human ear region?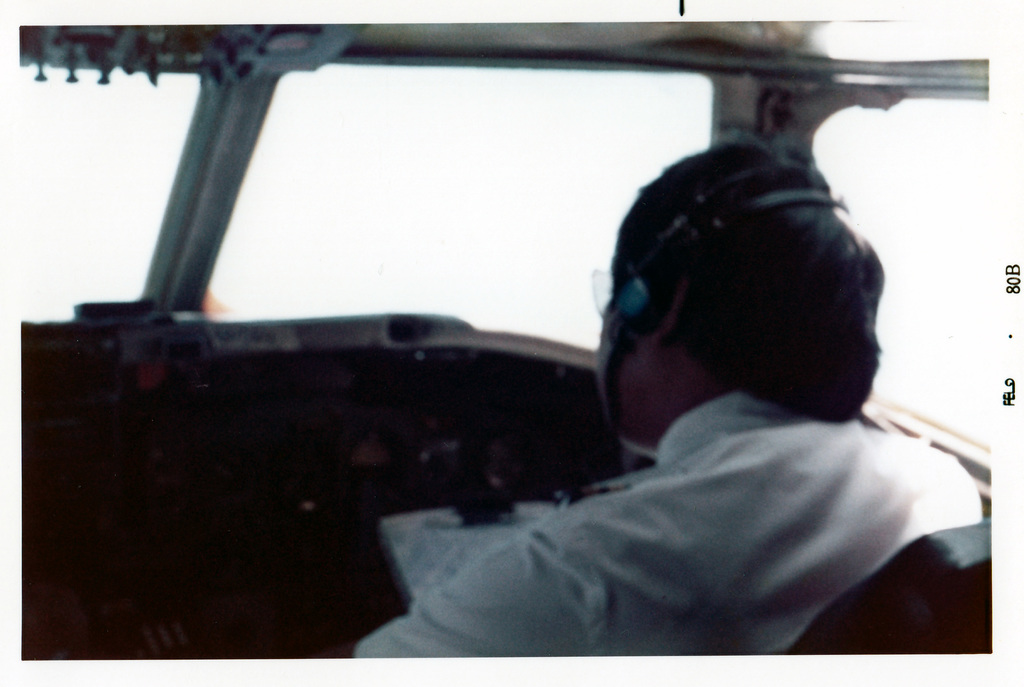
l=653, t=273, r=684, b=342
